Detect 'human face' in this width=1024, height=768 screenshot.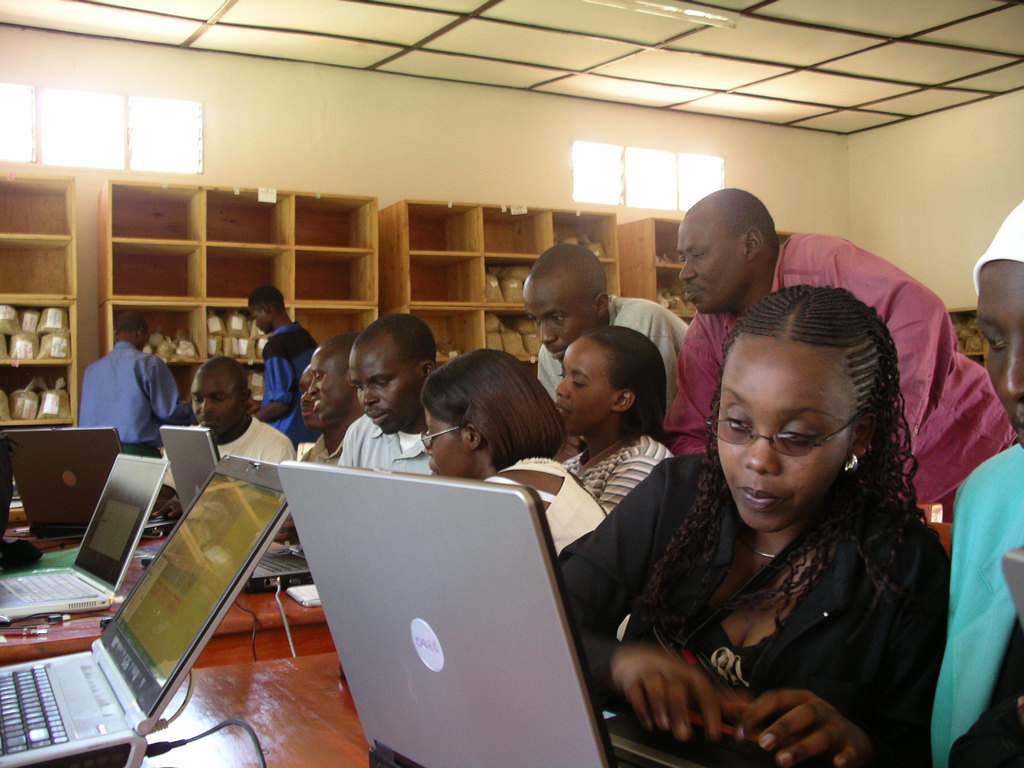
Detection: bbox=[351, 355, 423, 440].
